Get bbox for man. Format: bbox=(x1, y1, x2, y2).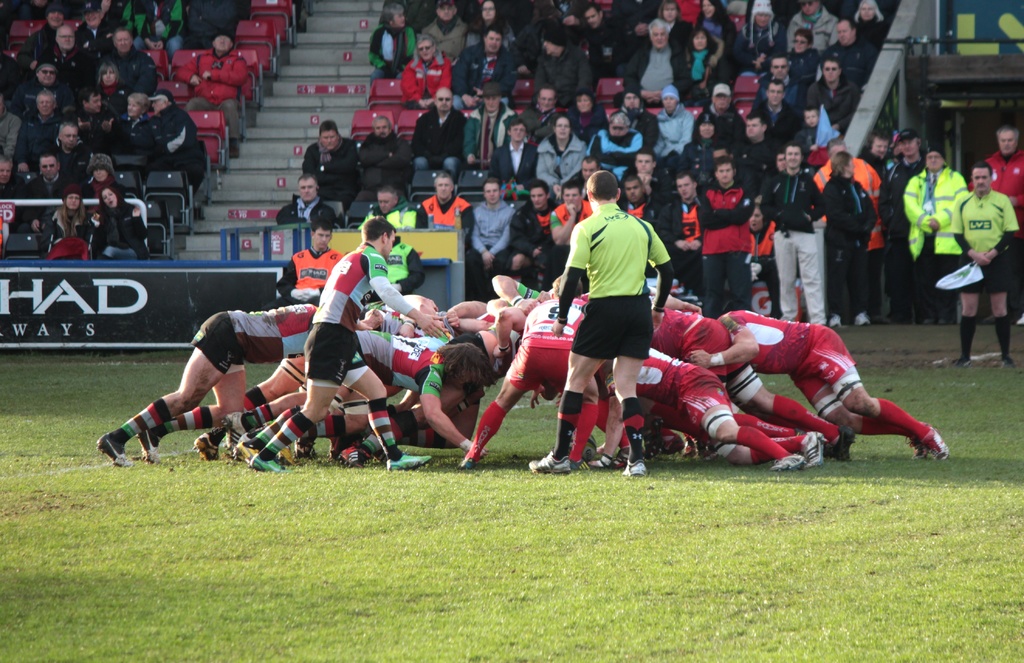
bbox=(241, 213, 436, 471).
